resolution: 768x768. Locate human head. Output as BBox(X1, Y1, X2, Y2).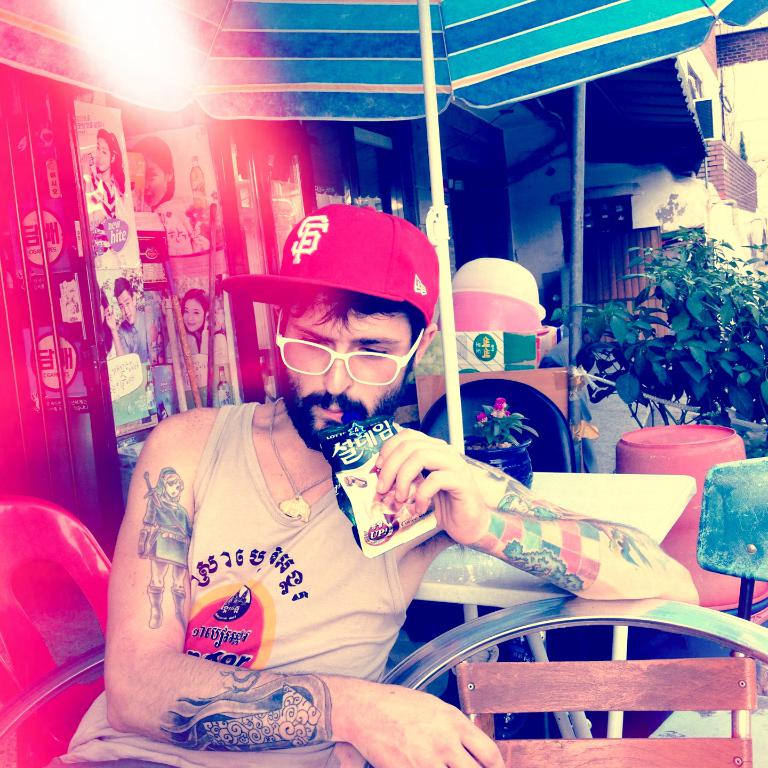
BBox(113, 277, 136, 321).
